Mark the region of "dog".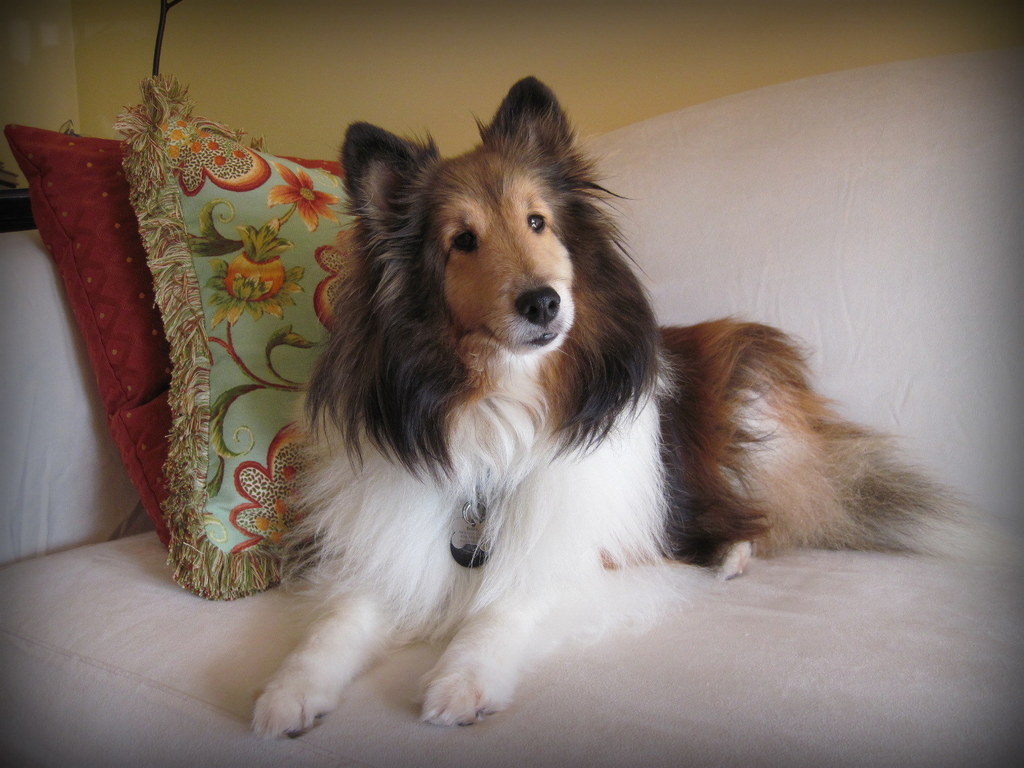
Region: box=[248, 73, 977, 739].
